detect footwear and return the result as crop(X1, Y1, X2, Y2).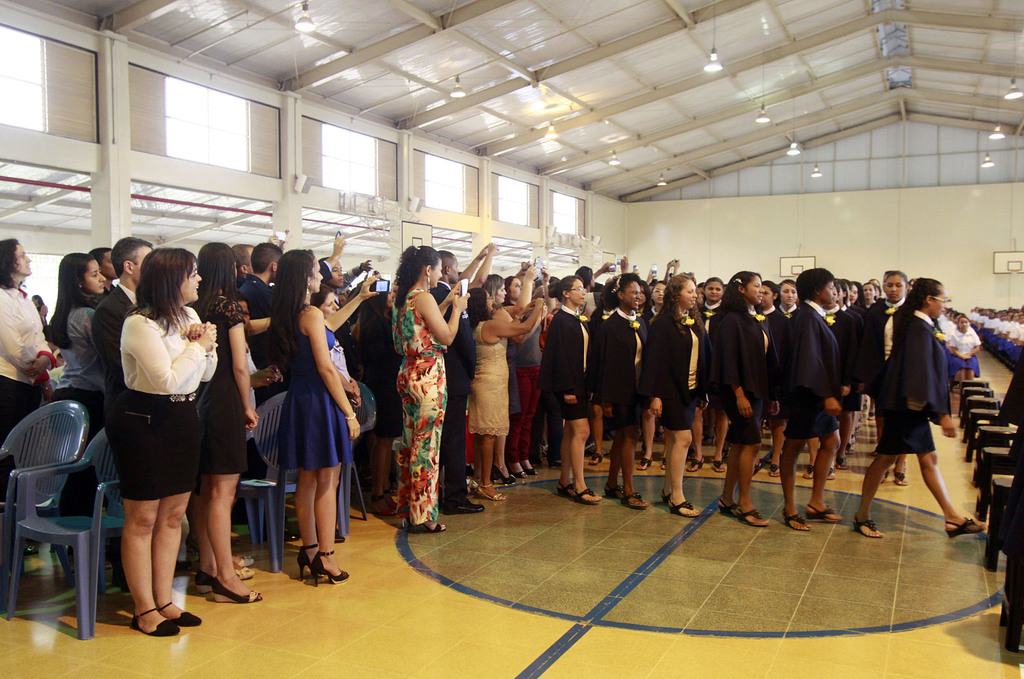
crop(589, 452, 602, 463).
